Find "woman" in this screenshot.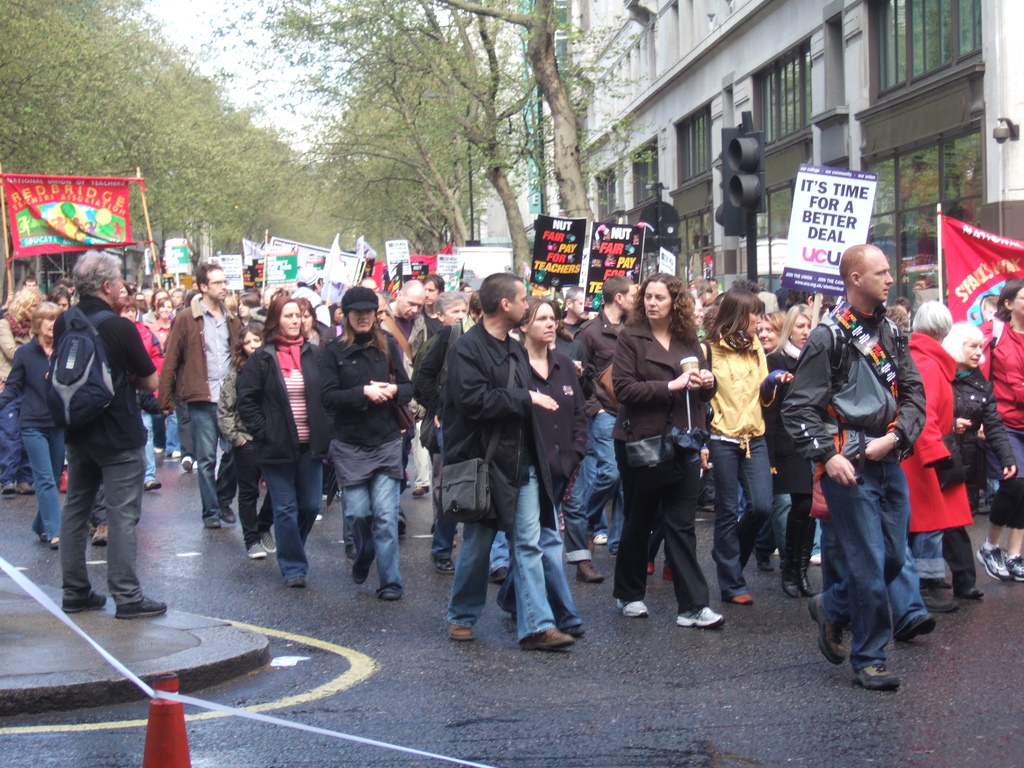
The bounding box for "woman" is [947,309,1016,596].
